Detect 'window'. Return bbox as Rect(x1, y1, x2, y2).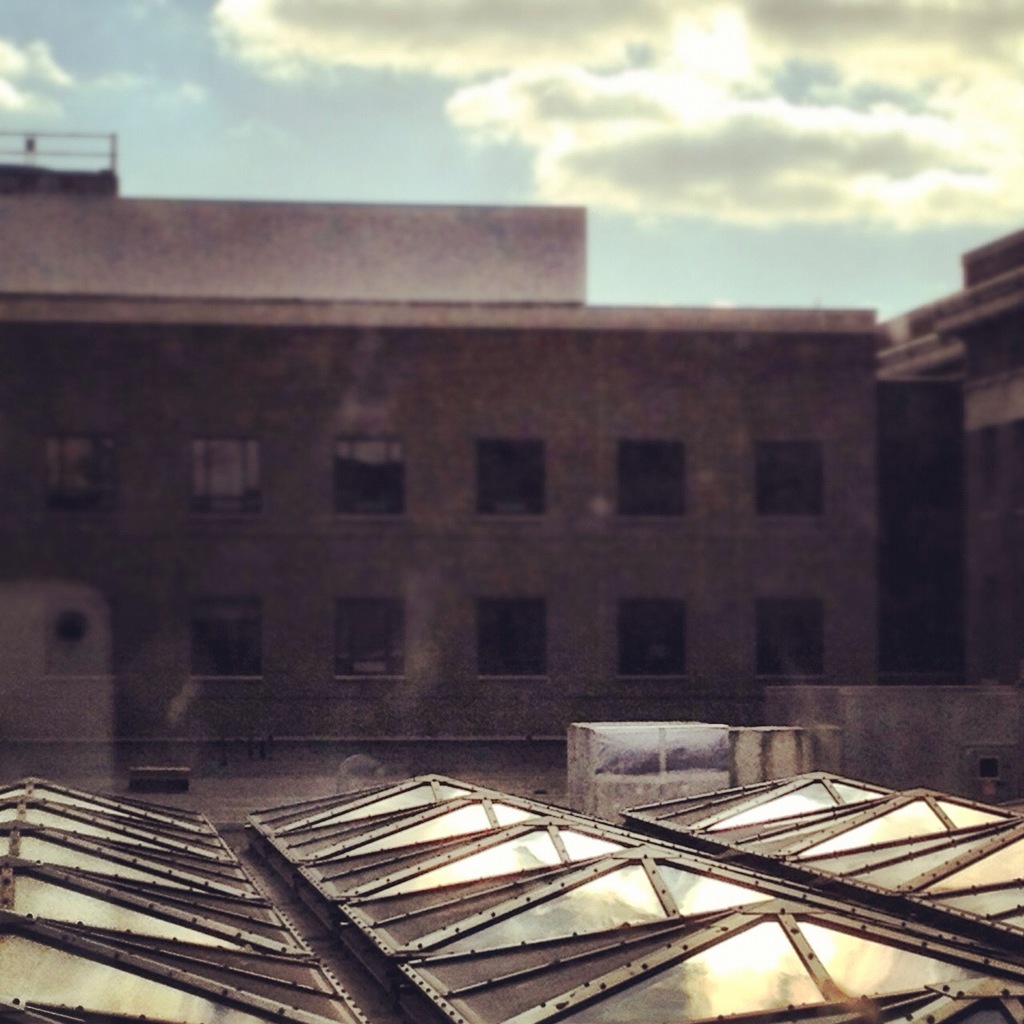
Rect(40, 425, 115, 504).
